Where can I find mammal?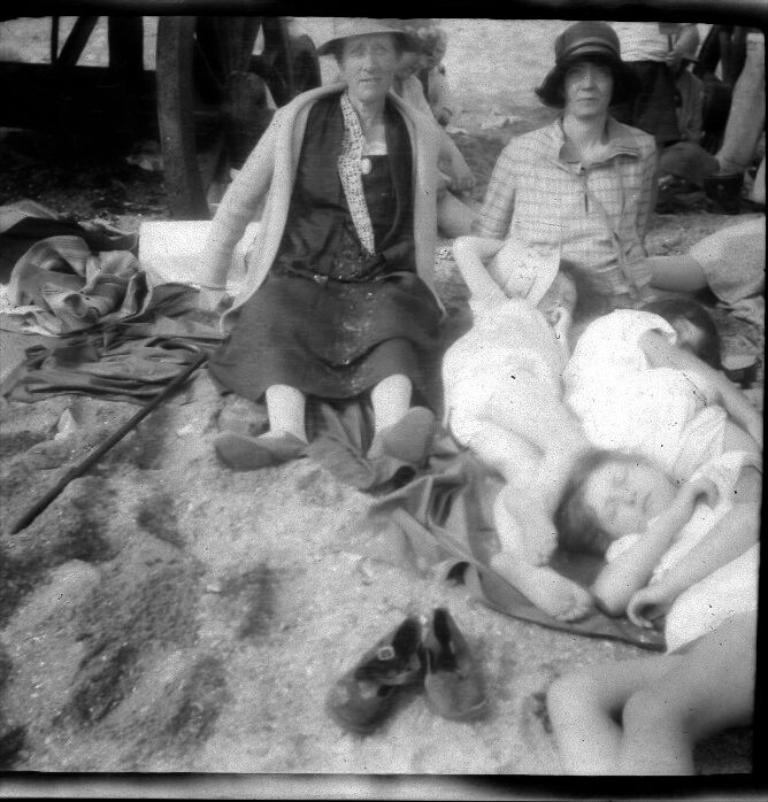
You can find it at (x1=554, y1=294, x2=767, y2=483).
